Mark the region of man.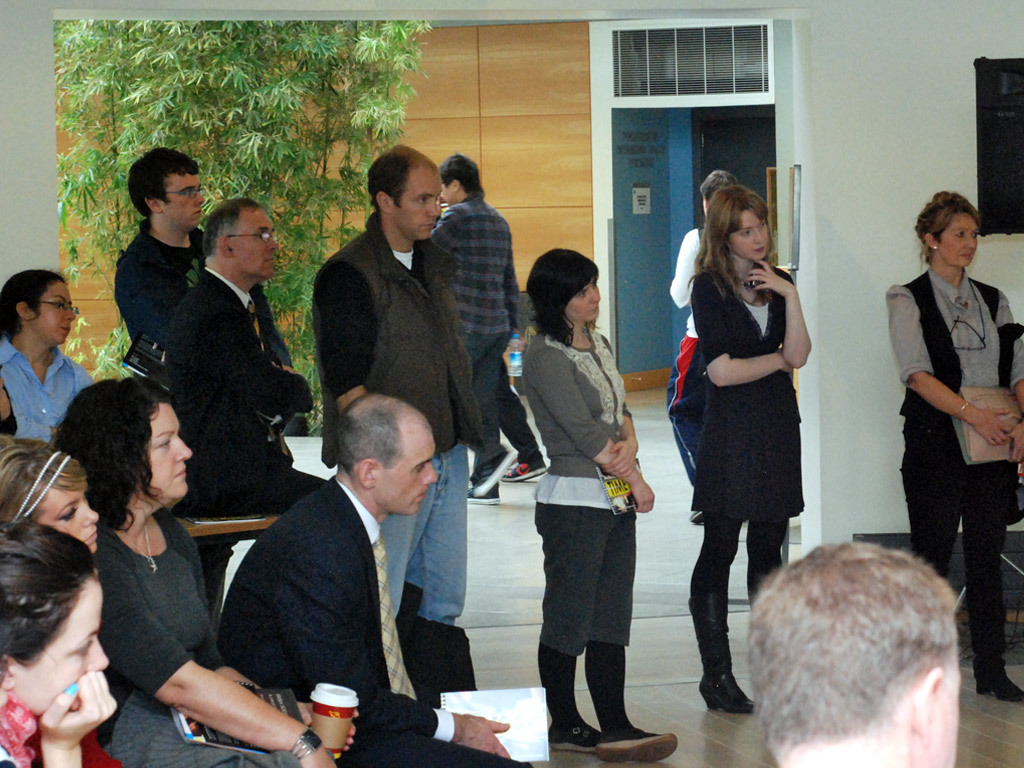
Region: bbox=[311, 141, 466, 625].
